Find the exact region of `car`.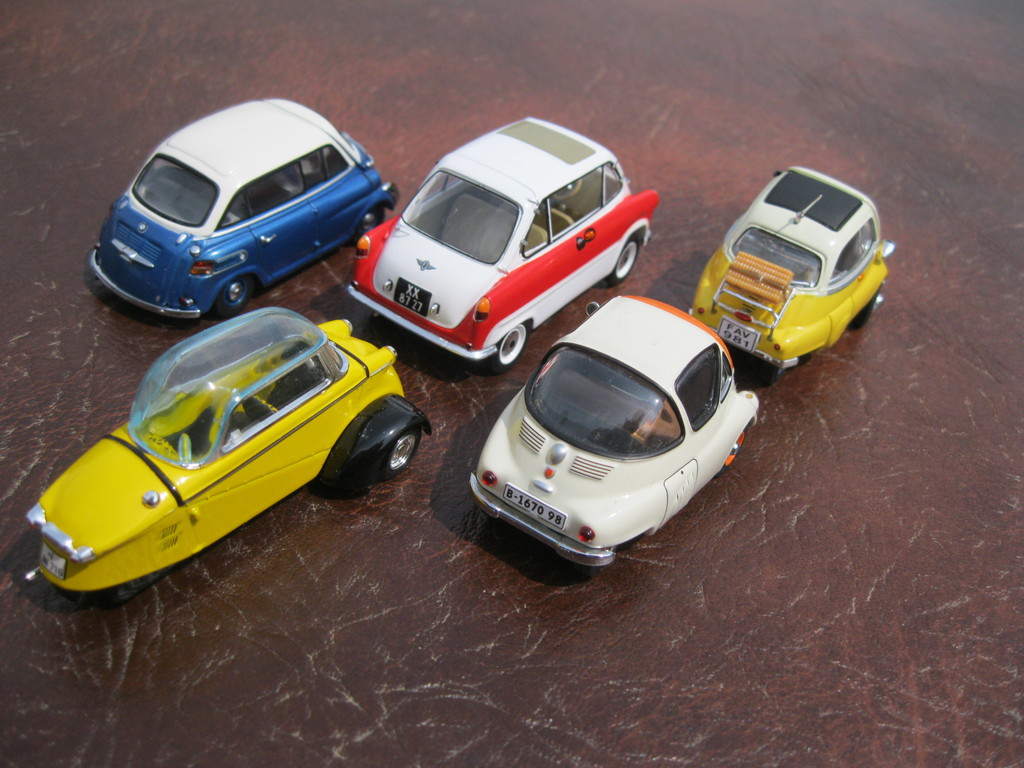
Exact region: BBox(17, 299, 435, 615).
